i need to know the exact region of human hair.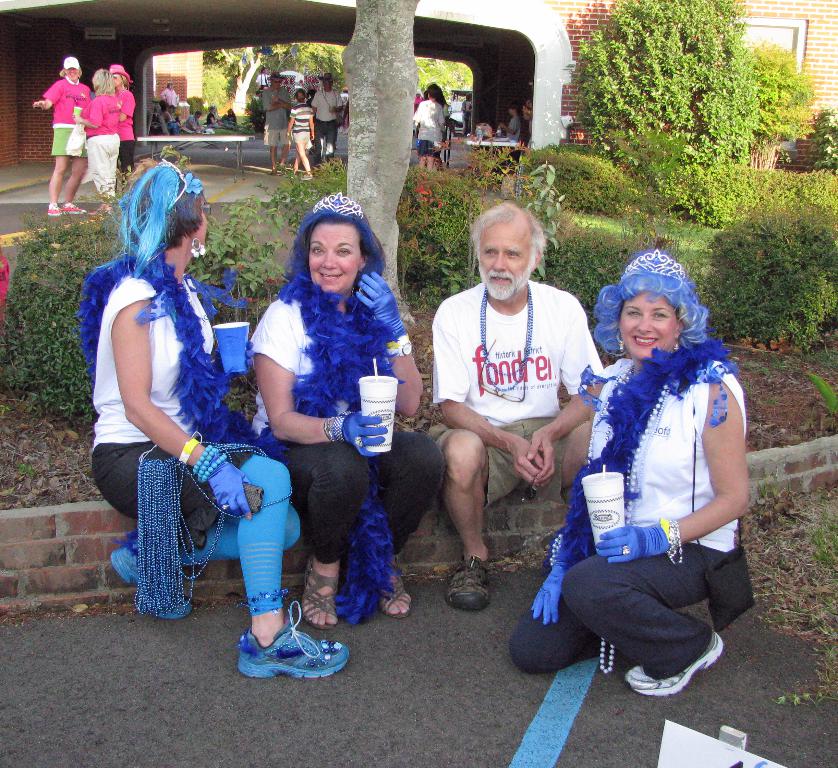
Region: bbox=[123, 166, 207, 258].
